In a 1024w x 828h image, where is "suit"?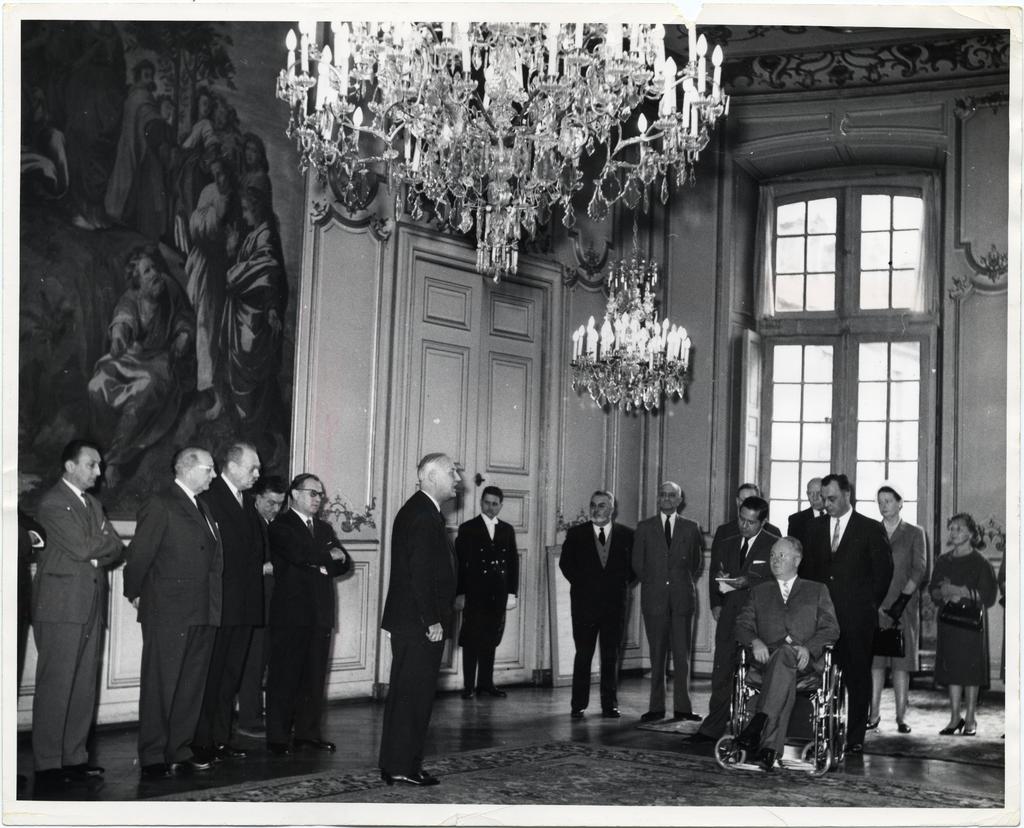
x1=455, y1=515, x2=524, y2=690.
